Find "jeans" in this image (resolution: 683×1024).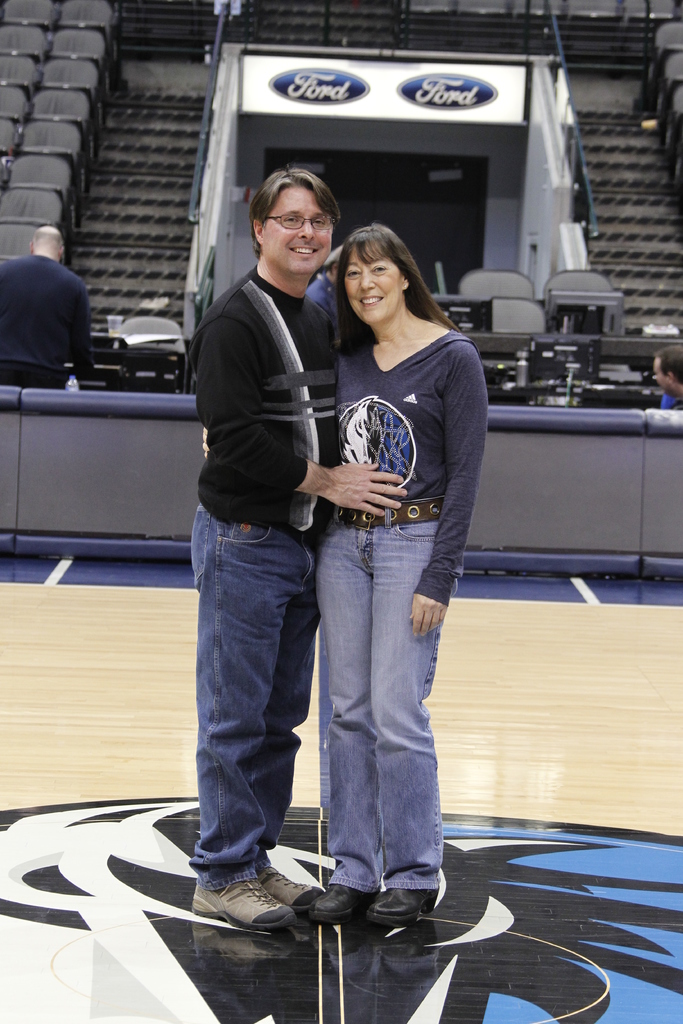
detection(183, 514, 345, 898).
